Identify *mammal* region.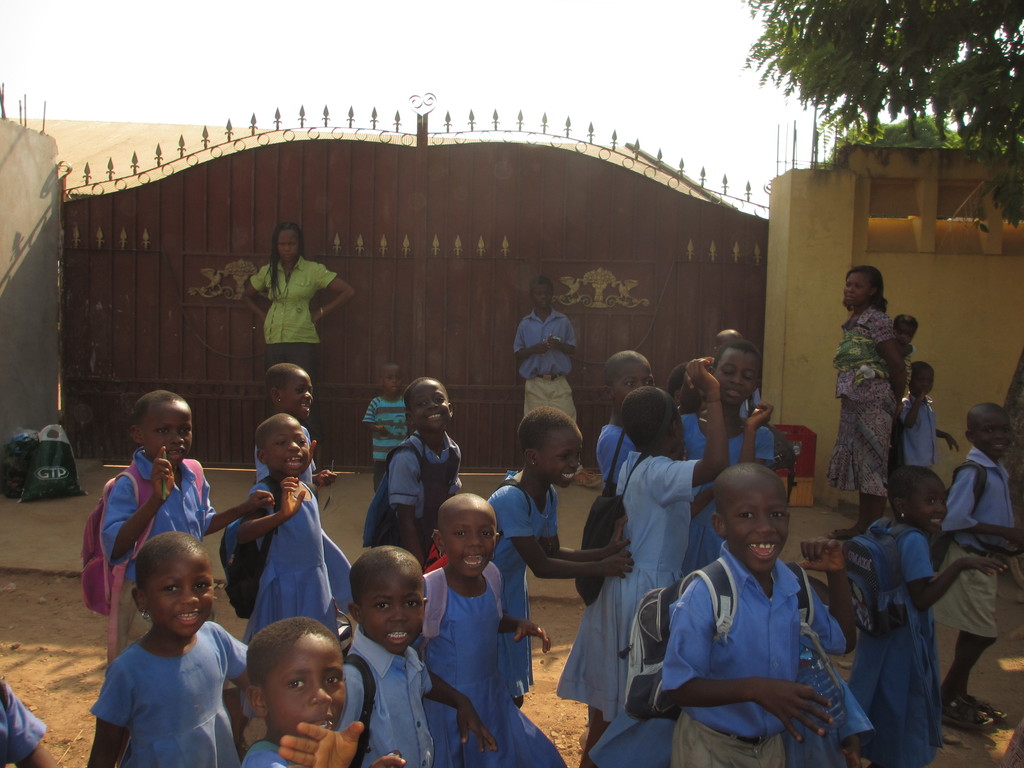
Region: {"left": 509, "top": 276, "right": 604, "bottom": 490}.
